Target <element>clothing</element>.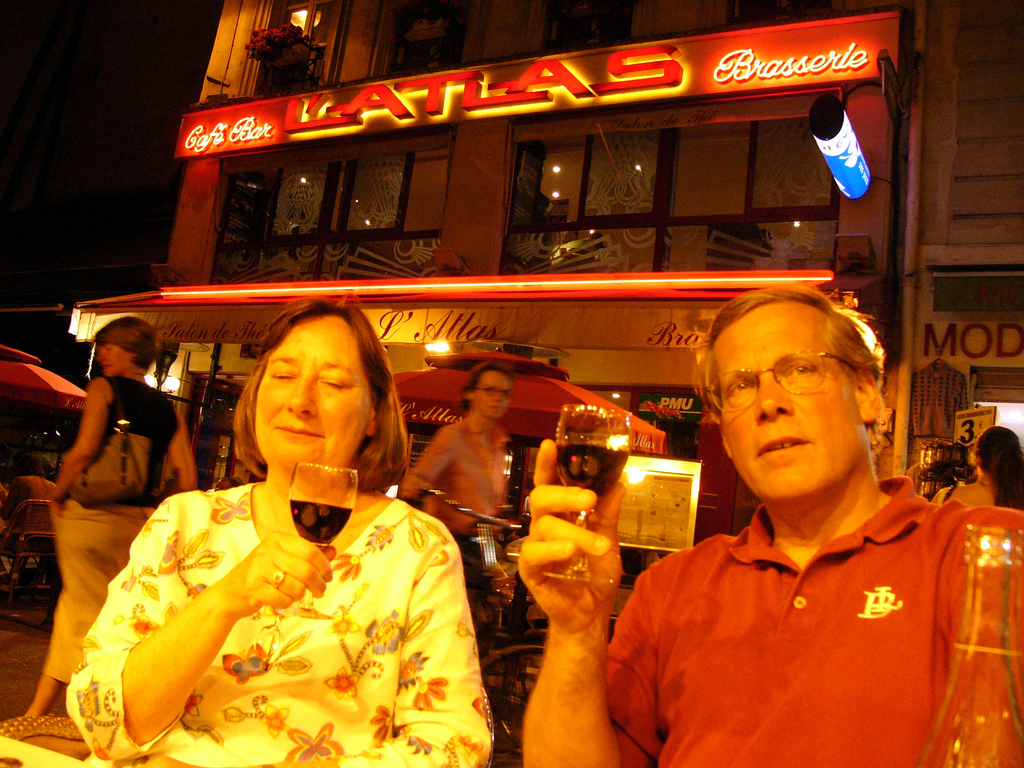
Target region: box=[56, 497, 140, 683].
